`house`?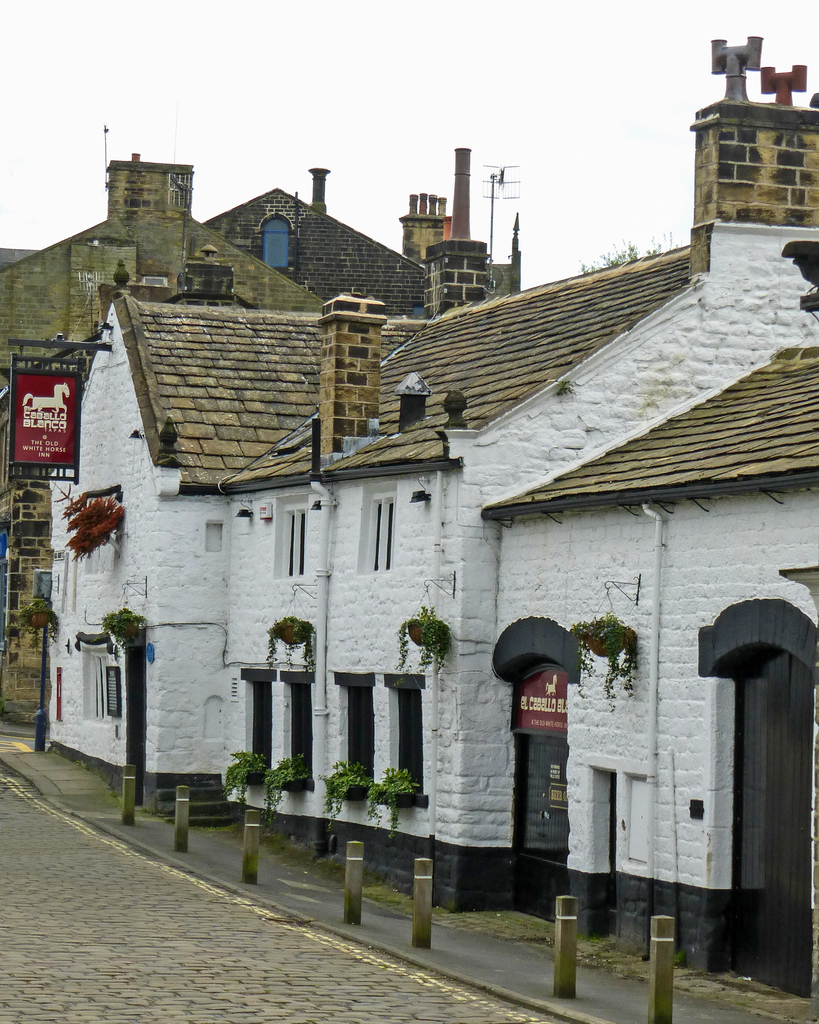
bbox=[69, 106, 769, 931]
